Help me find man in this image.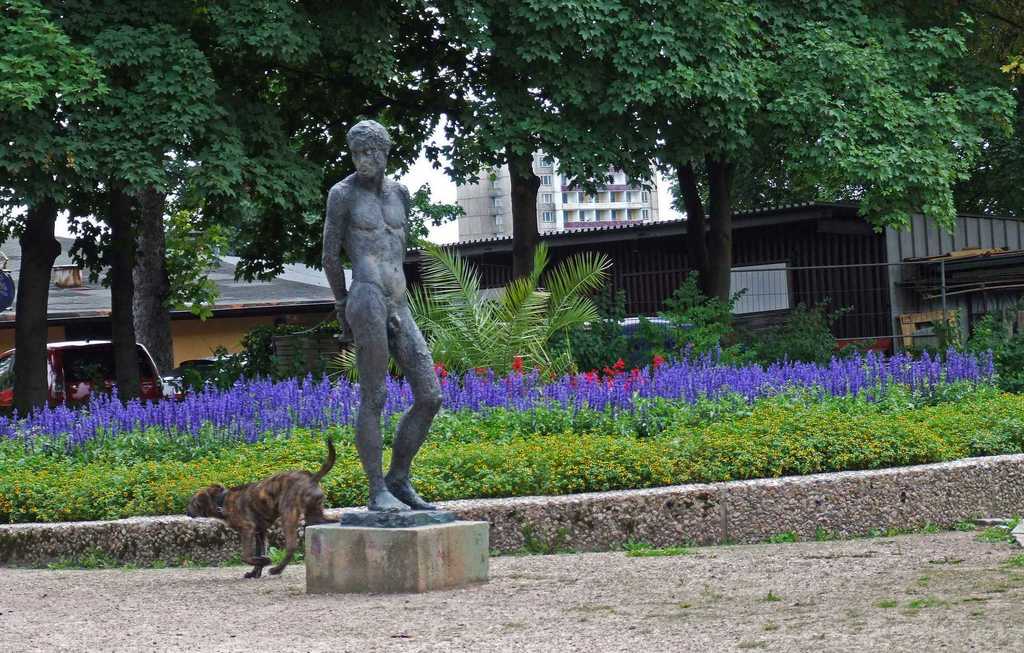
Found it: left=314, top=104, right=445, bottom=549.
